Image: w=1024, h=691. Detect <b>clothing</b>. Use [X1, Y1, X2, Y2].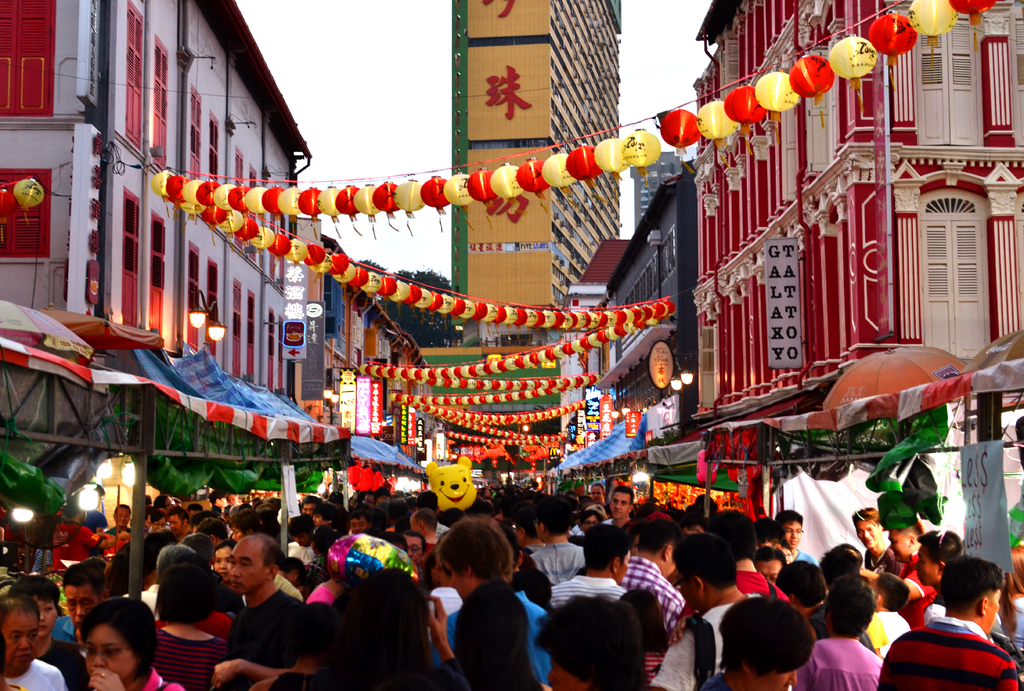
[696, 667, 733, 689].
